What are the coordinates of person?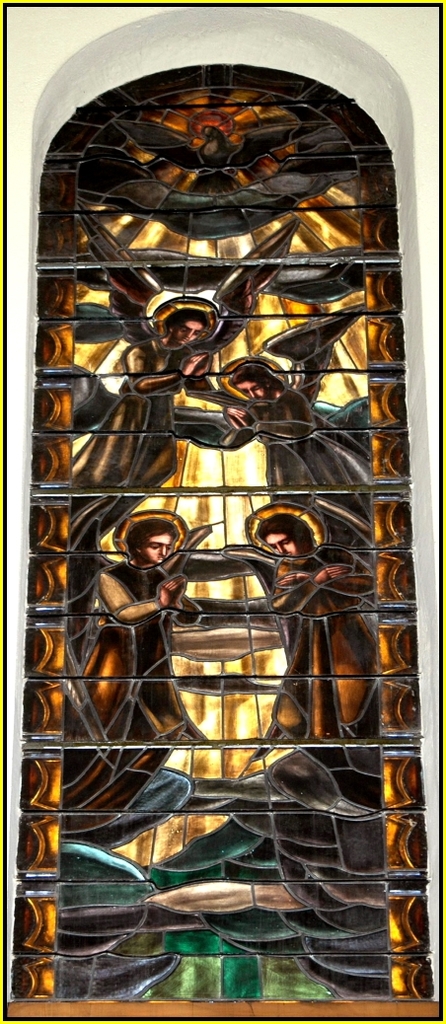
detection(245, 498, 403, 788).
